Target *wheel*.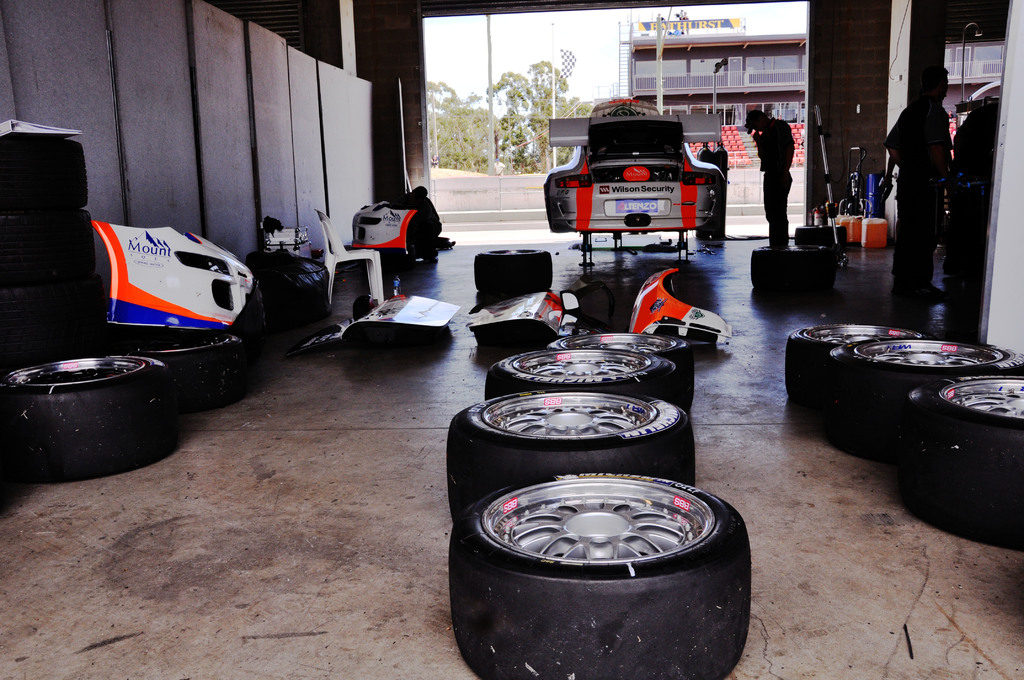
Target region: (left=891, top=376, right=1023, bottom=555).
